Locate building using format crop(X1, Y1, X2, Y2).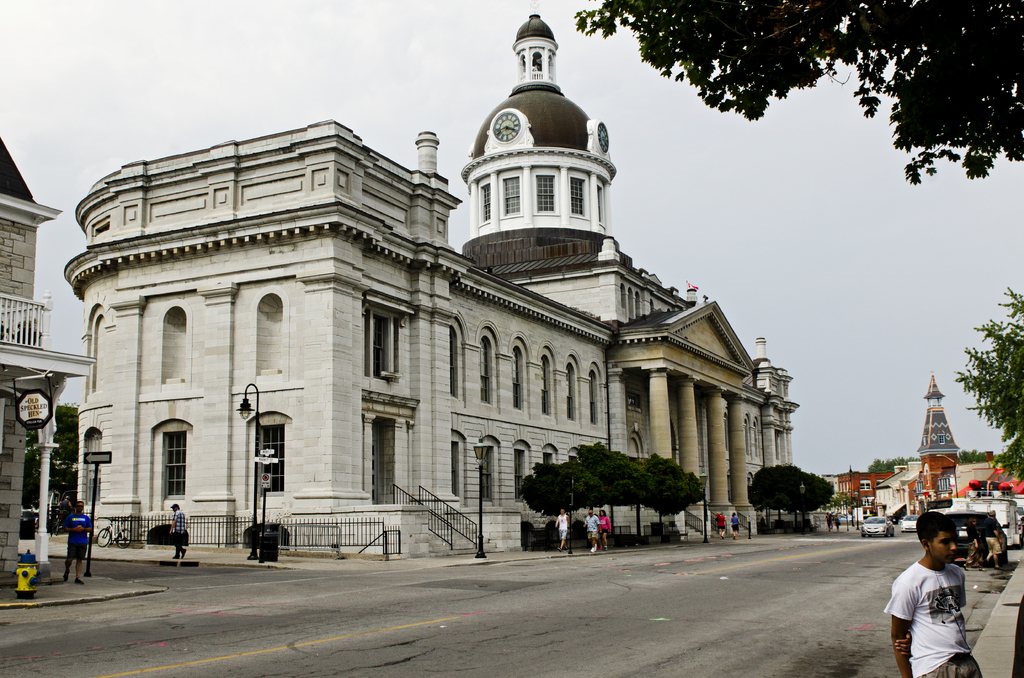
crop(65, 8, 802, 558).
